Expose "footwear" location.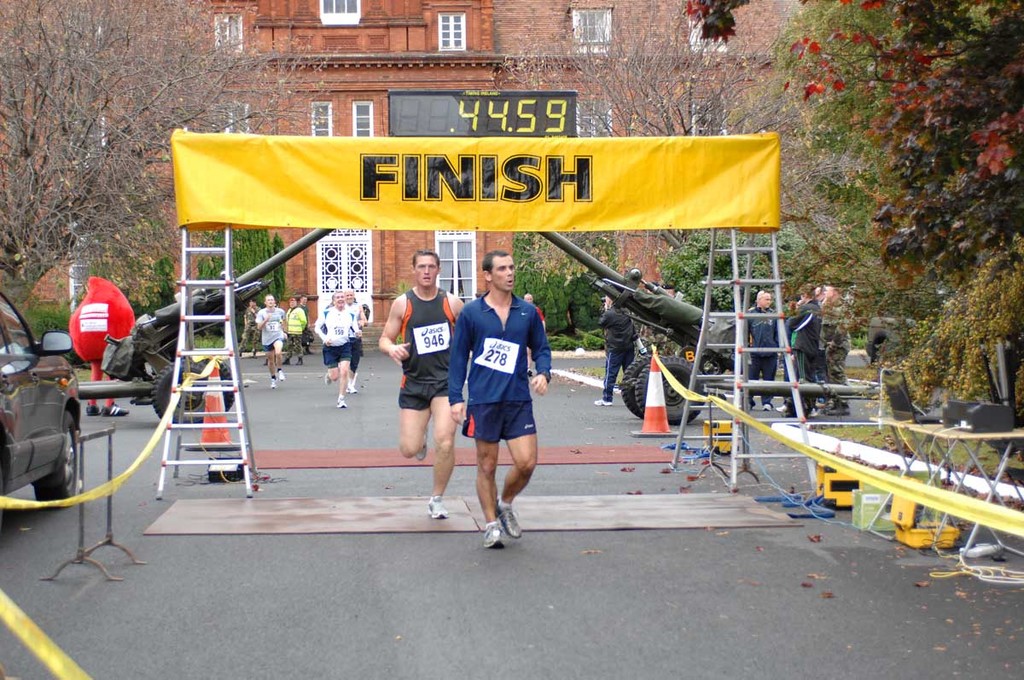
Exposed at <region>86, 402, 98, 416</region>.
